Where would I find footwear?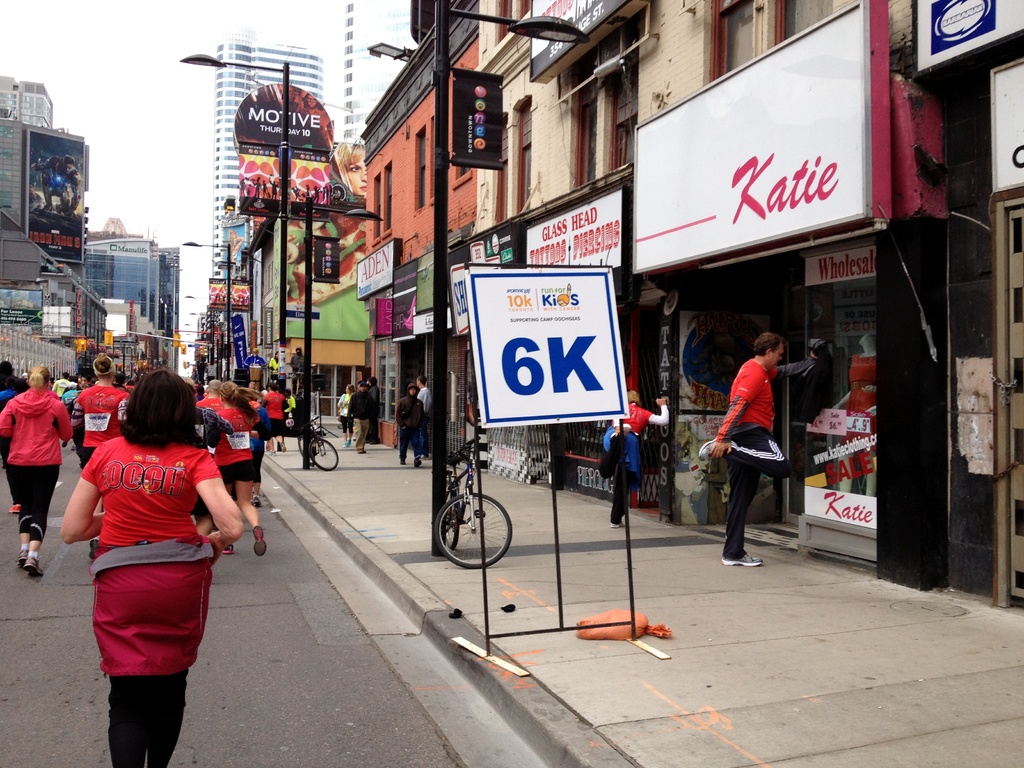
At <box>356,448,366,453</box>.
